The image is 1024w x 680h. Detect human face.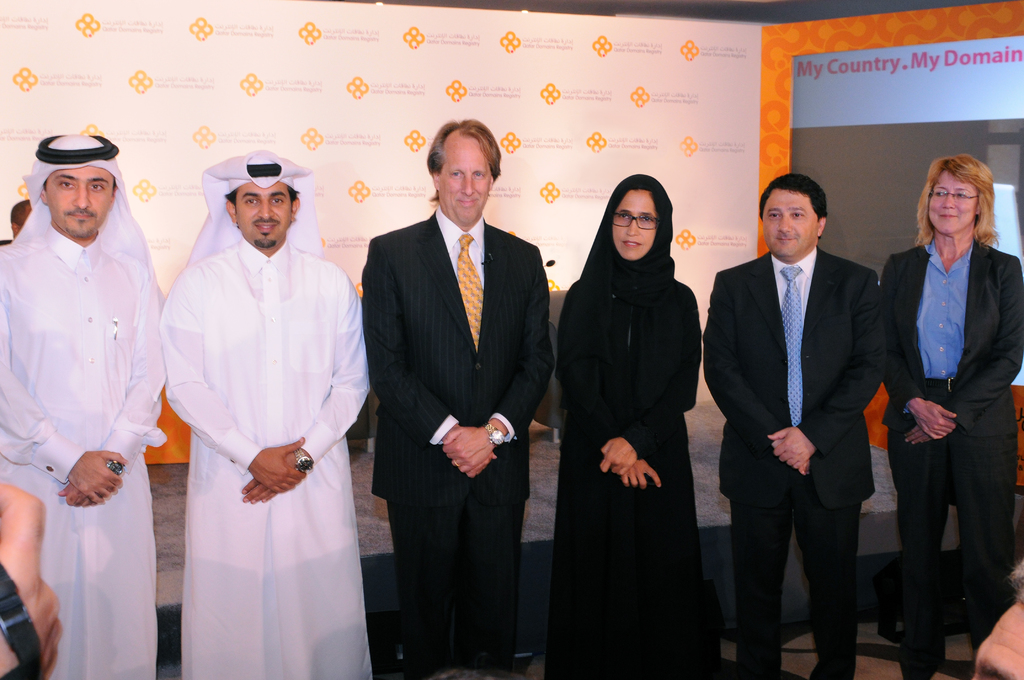
Detection: (x1=928, y1=175, x2=975, y2=236).
